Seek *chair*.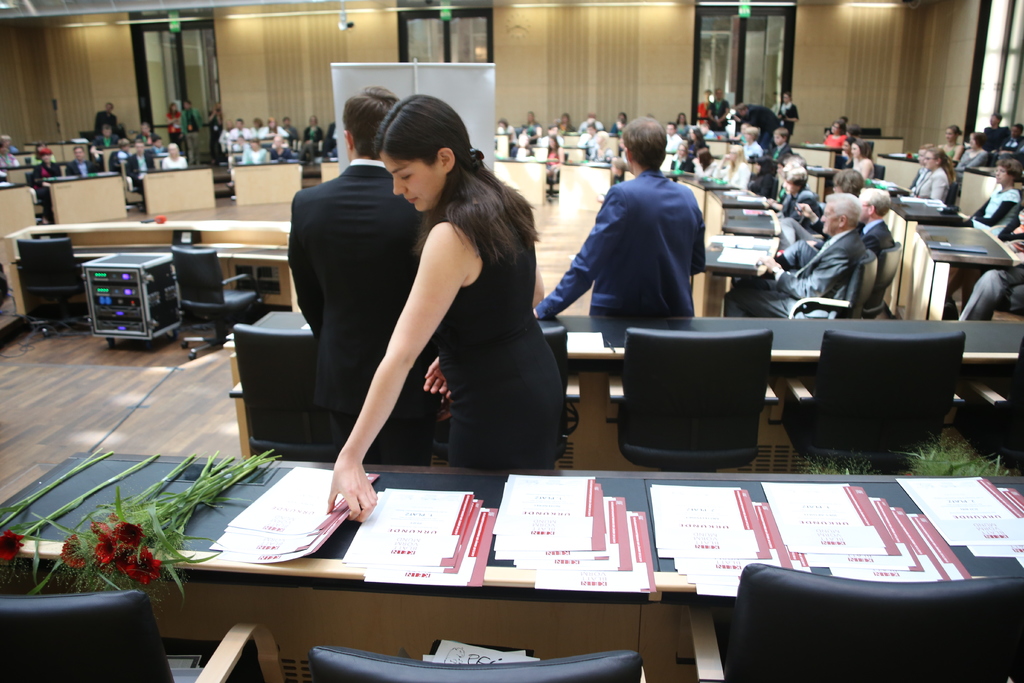
l=169, t=247, r=264, b=357.
